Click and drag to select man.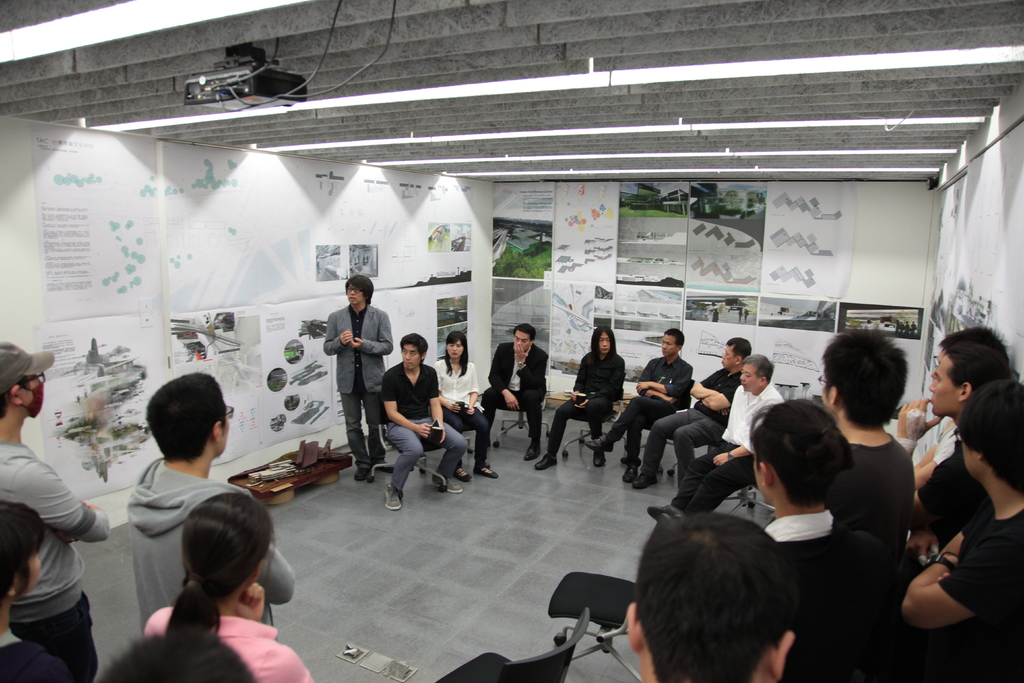
Selection: 534, 329, 625, 470.
